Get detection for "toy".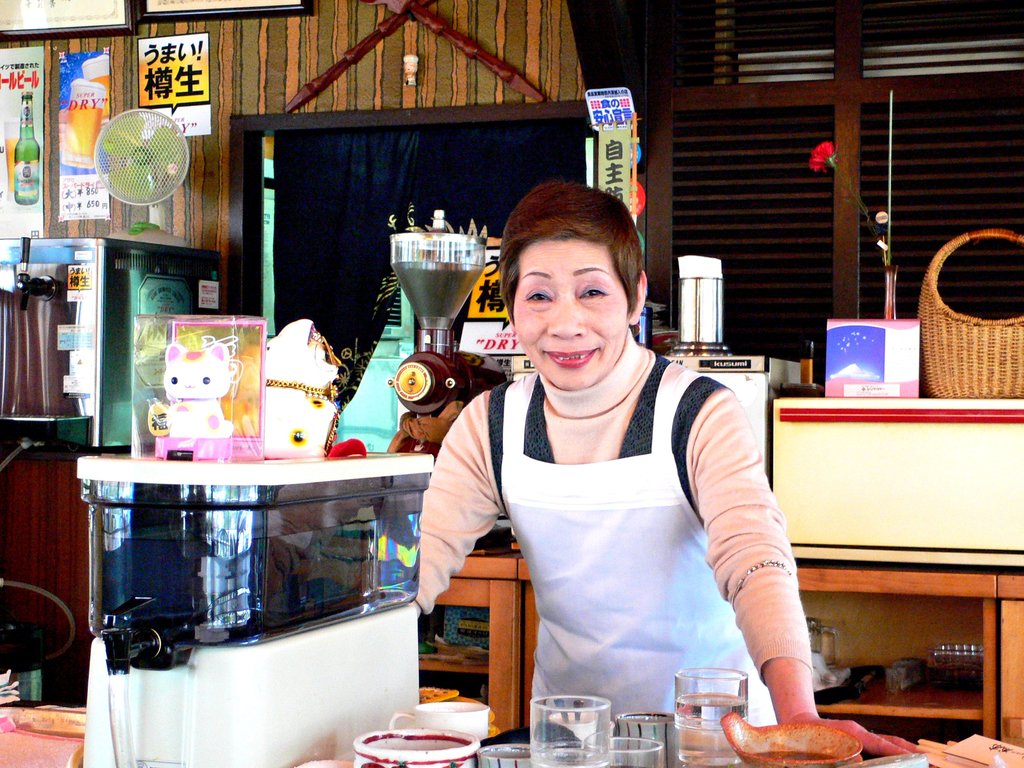
Detection: locate(158, 337, 241, 444).
